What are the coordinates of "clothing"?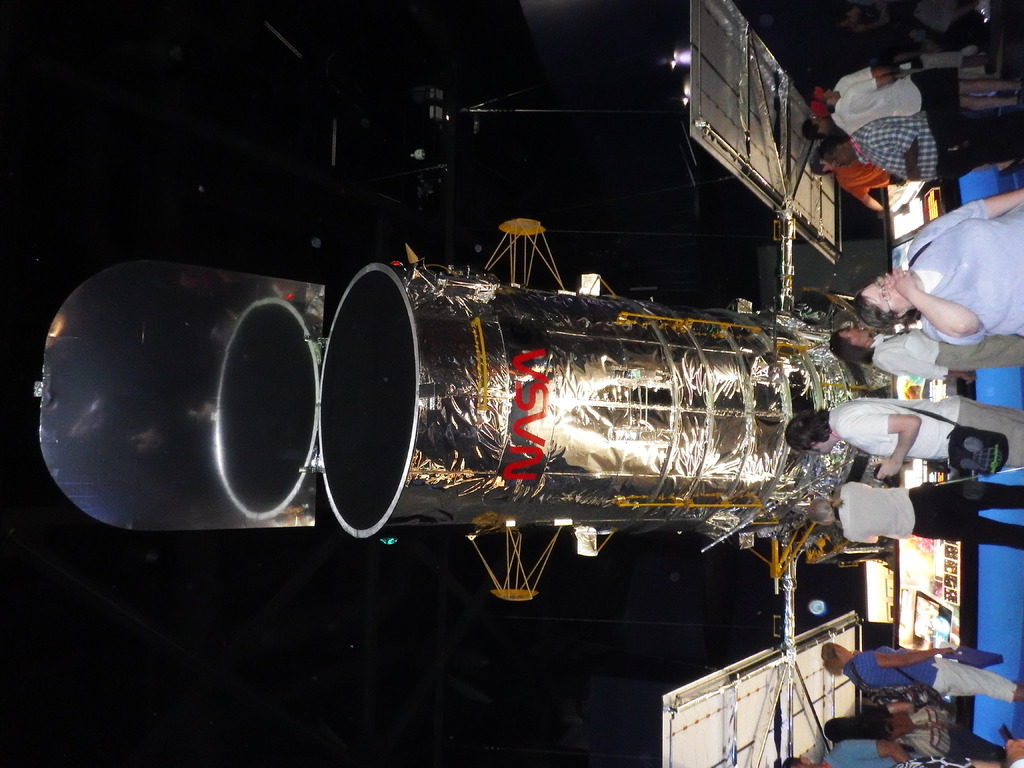
rect(851, 108, 1023, 181).
